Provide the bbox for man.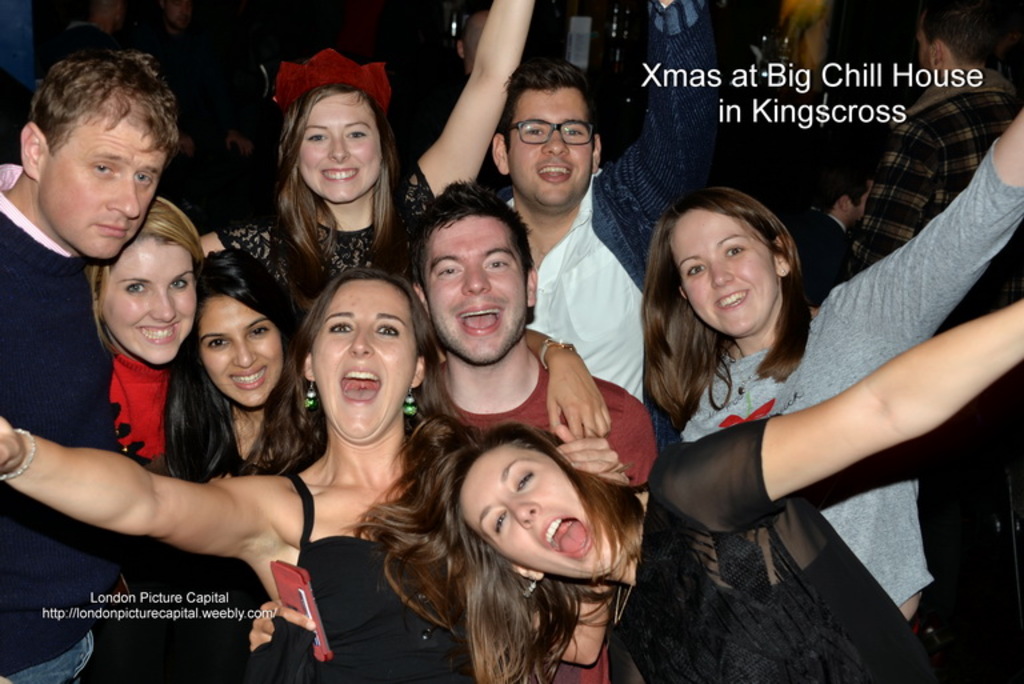
bbox=[789, 159, 880, 311].
